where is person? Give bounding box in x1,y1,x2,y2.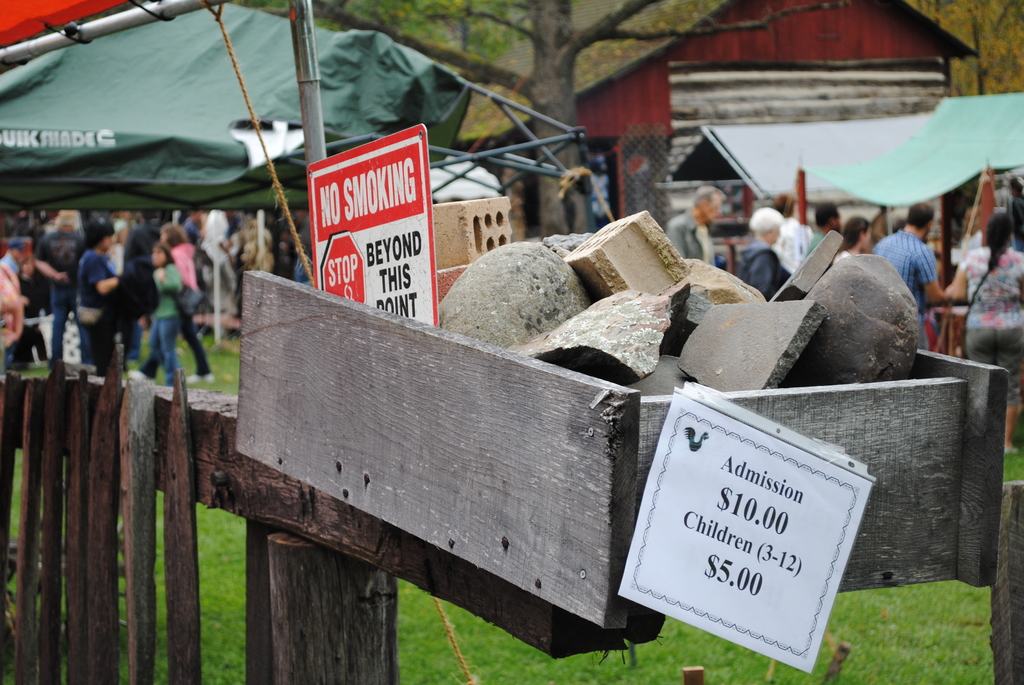
83,221,116,367.
